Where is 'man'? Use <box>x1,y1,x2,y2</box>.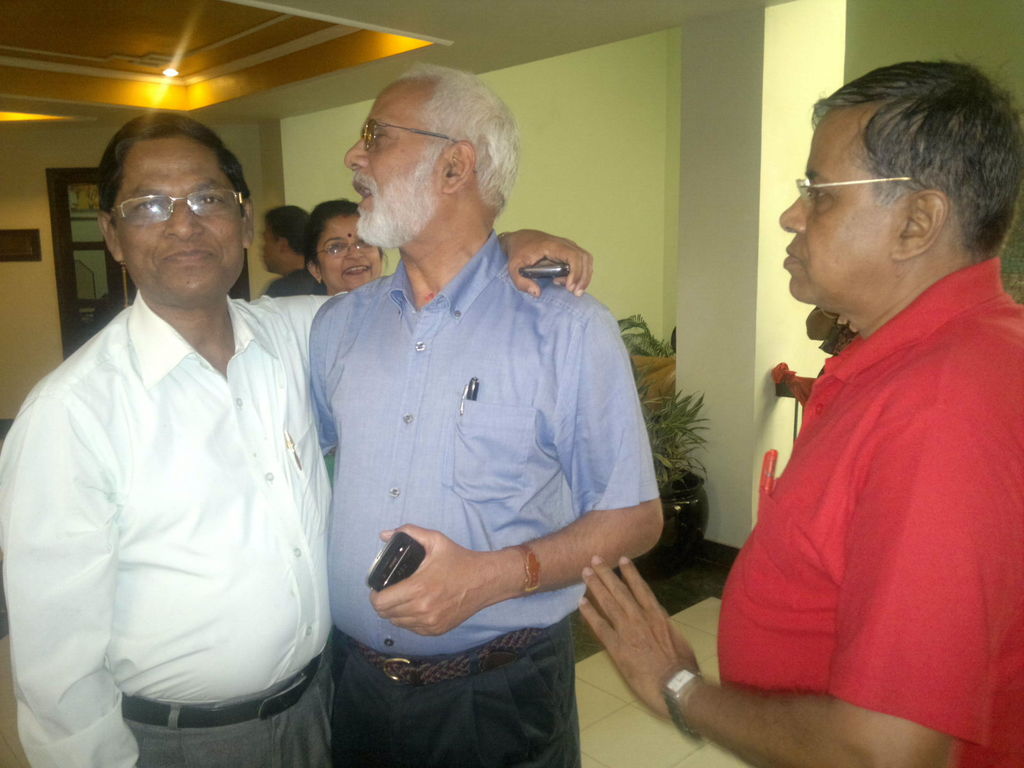
<box>262,202,319,296</box>.
